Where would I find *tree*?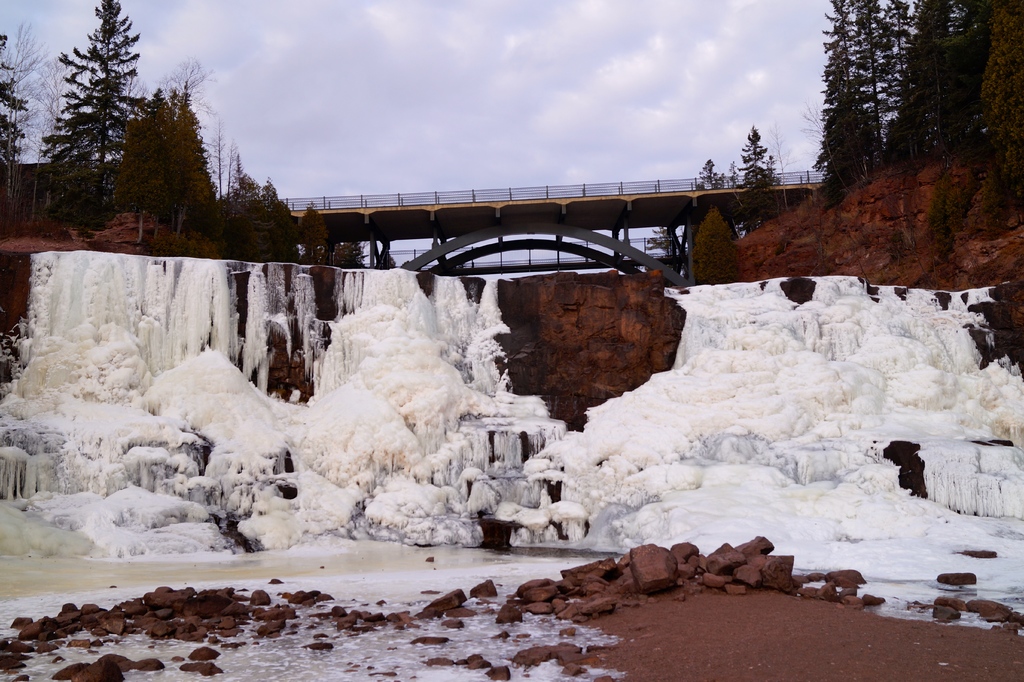
At 799, 98, 851, 191.
